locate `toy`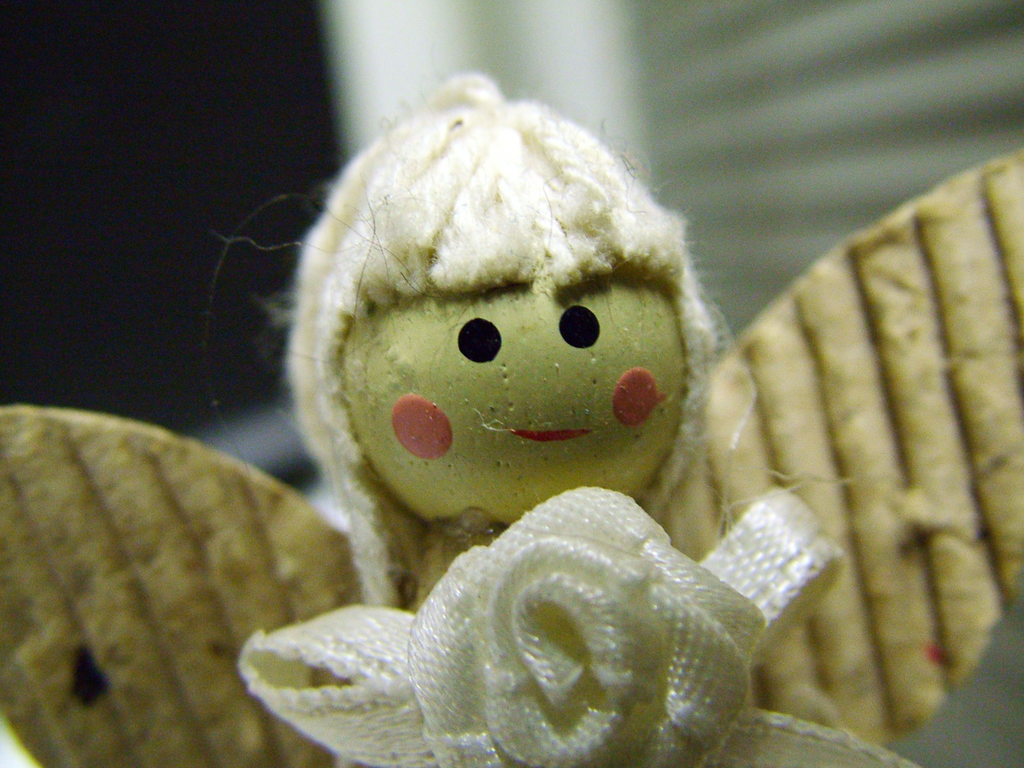
[0, 69, 1023, 767]
